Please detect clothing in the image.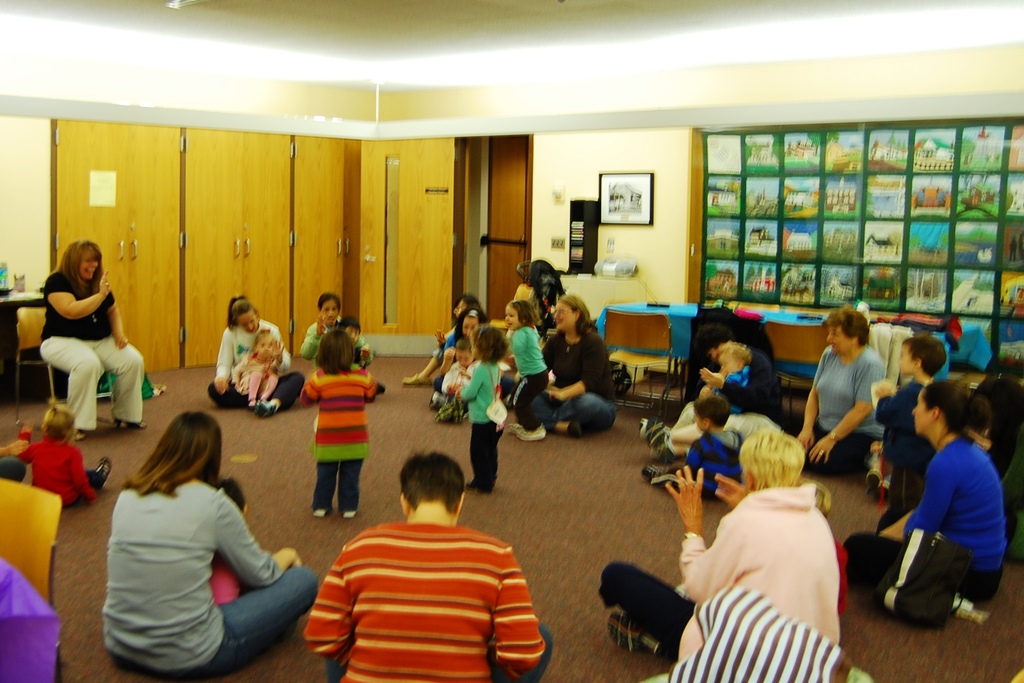
(795, 347, 885, 486).
